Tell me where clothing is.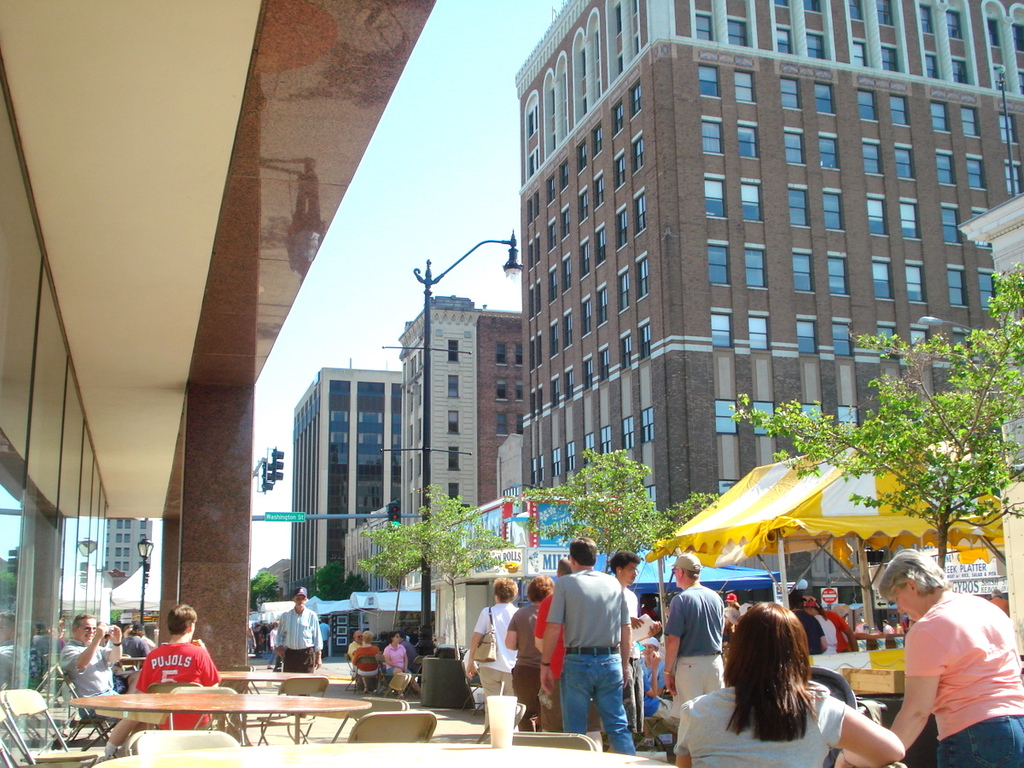
clothing is at locate(616, 583, 637, 725).
